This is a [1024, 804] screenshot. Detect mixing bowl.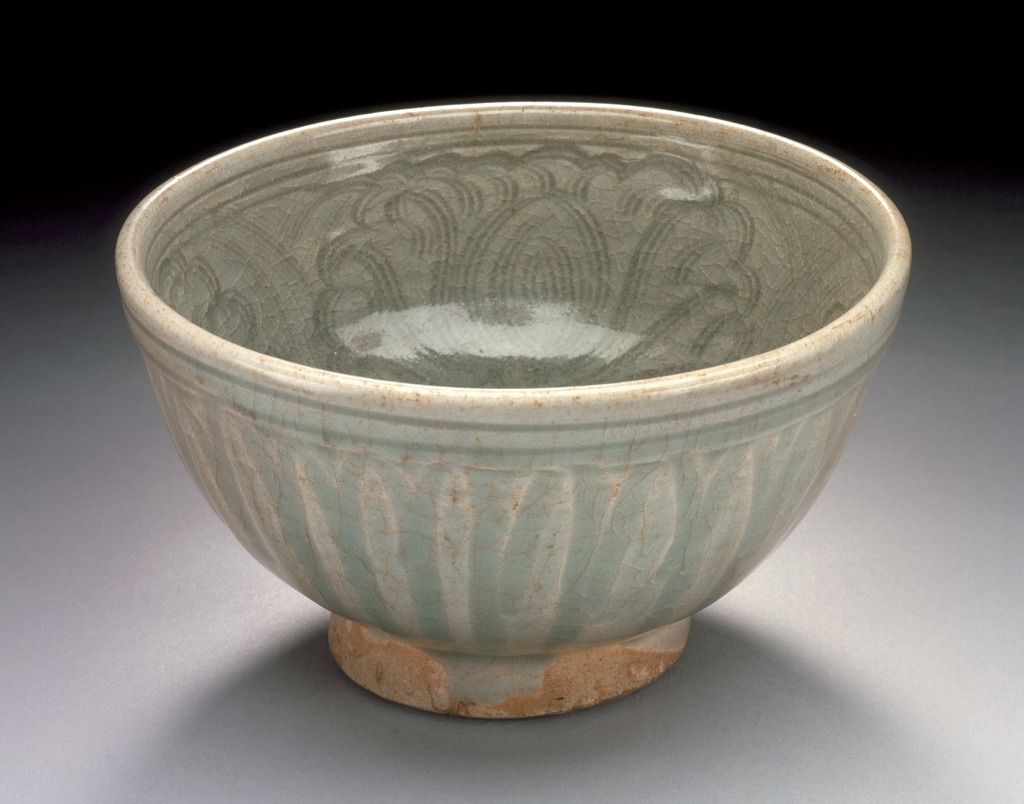
<box>77,110,897,732</box>.
